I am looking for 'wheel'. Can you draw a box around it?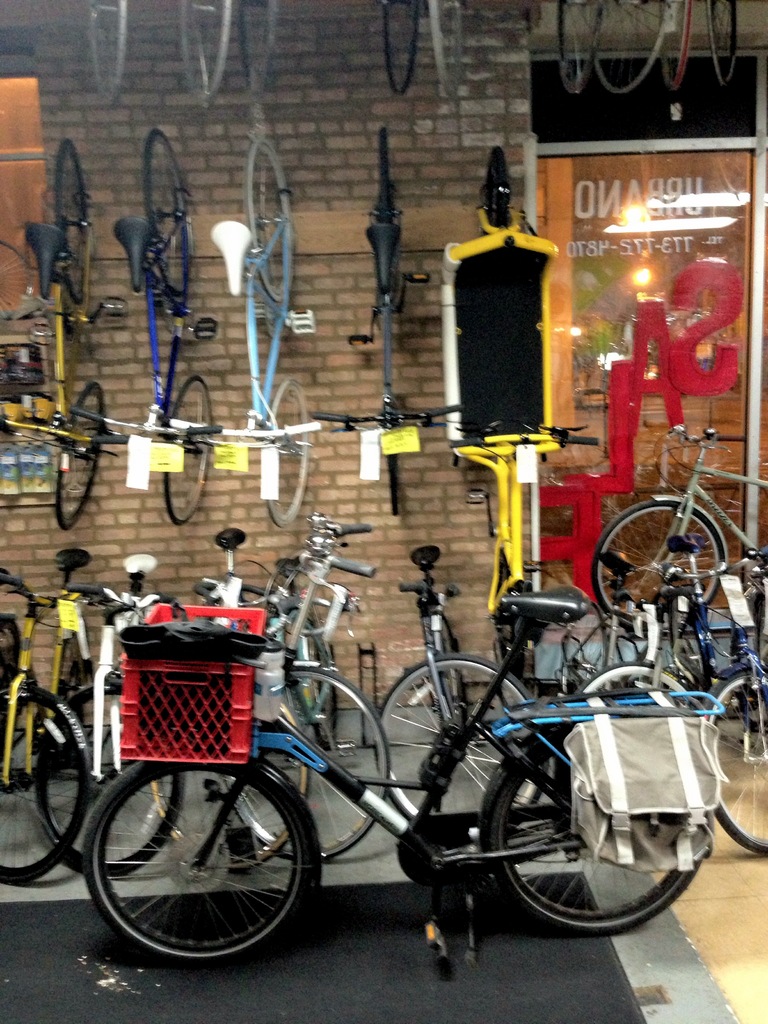
Sure, the bounding box is box=[303, 614, 339, 746].
